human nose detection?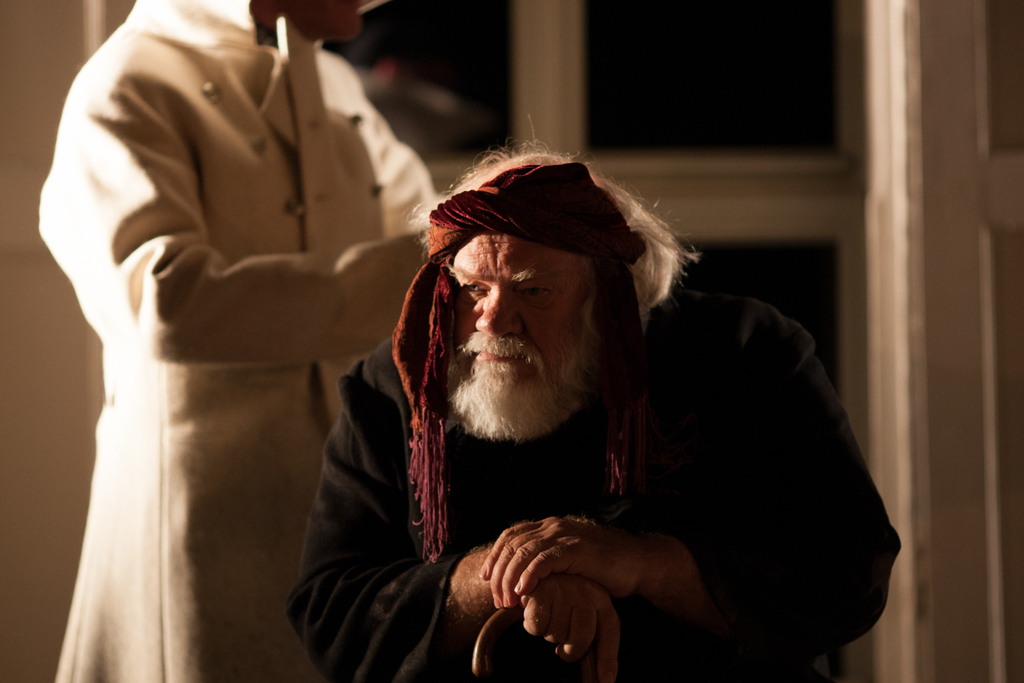
474 280 521 334
